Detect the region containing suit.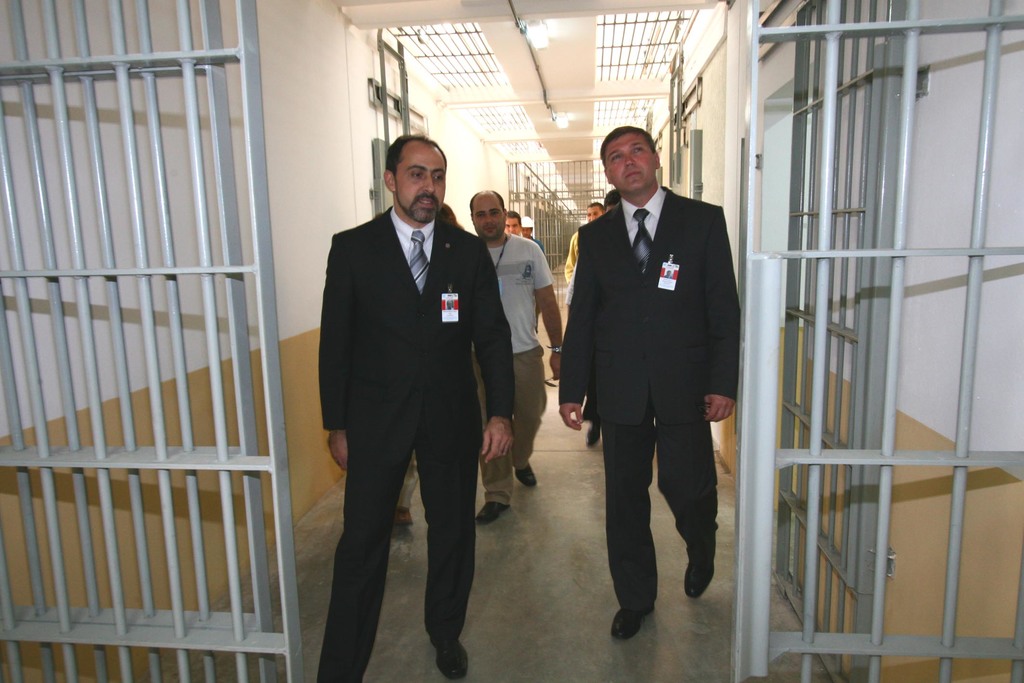
select_region(580, 131, 749, 639).
